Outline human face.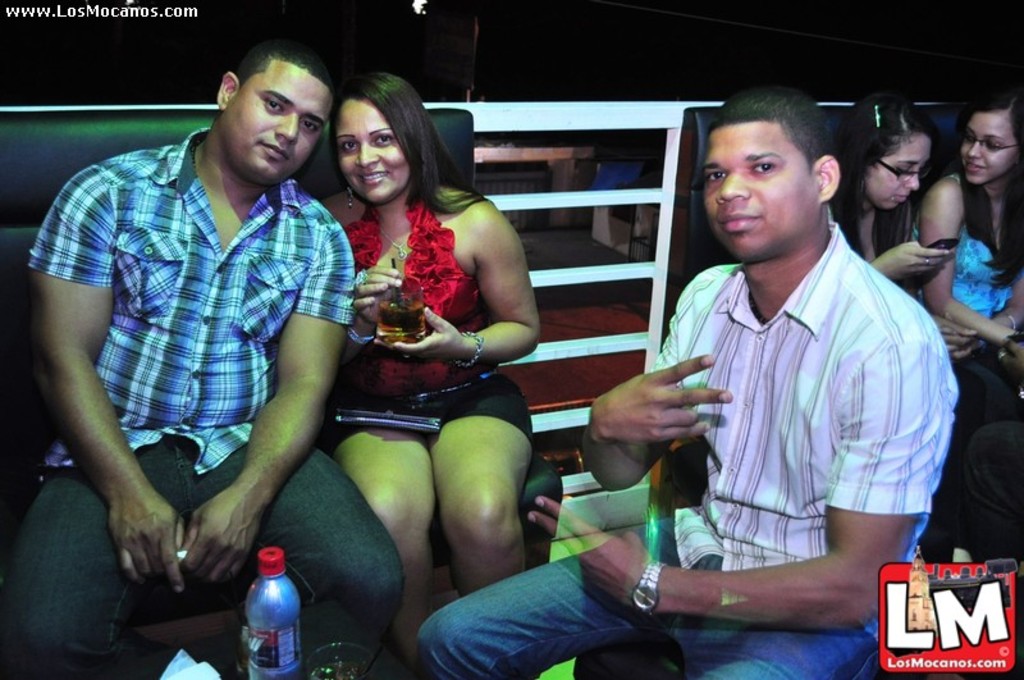
Outline: bbox(237, 58, 335, 183).
